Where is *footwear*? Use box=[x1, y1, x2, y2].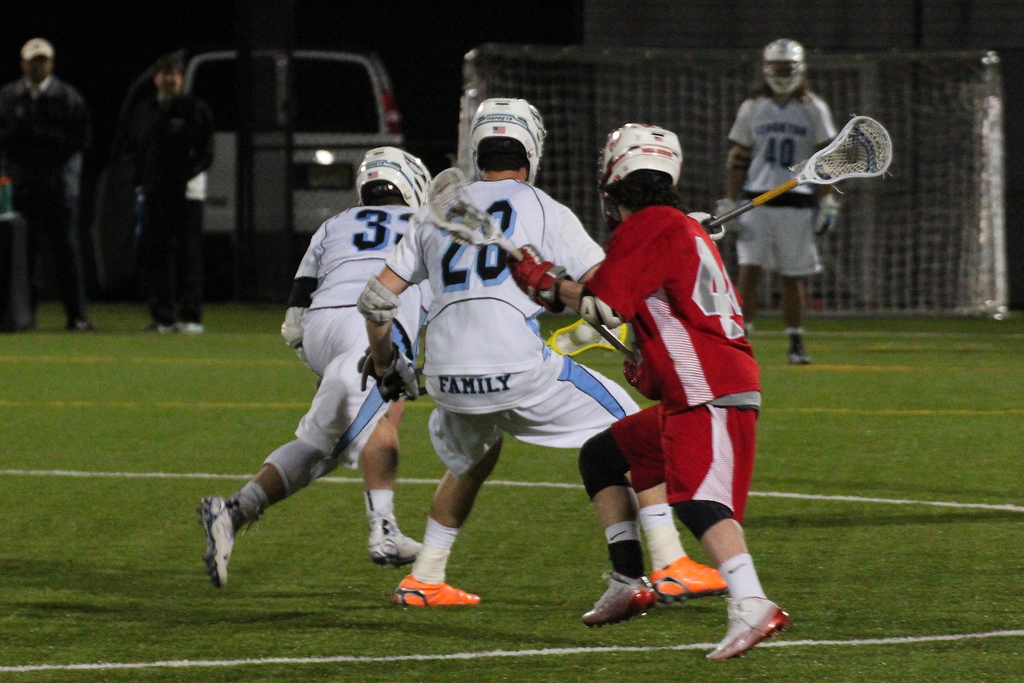
box=[701, 592, 790, 660].
